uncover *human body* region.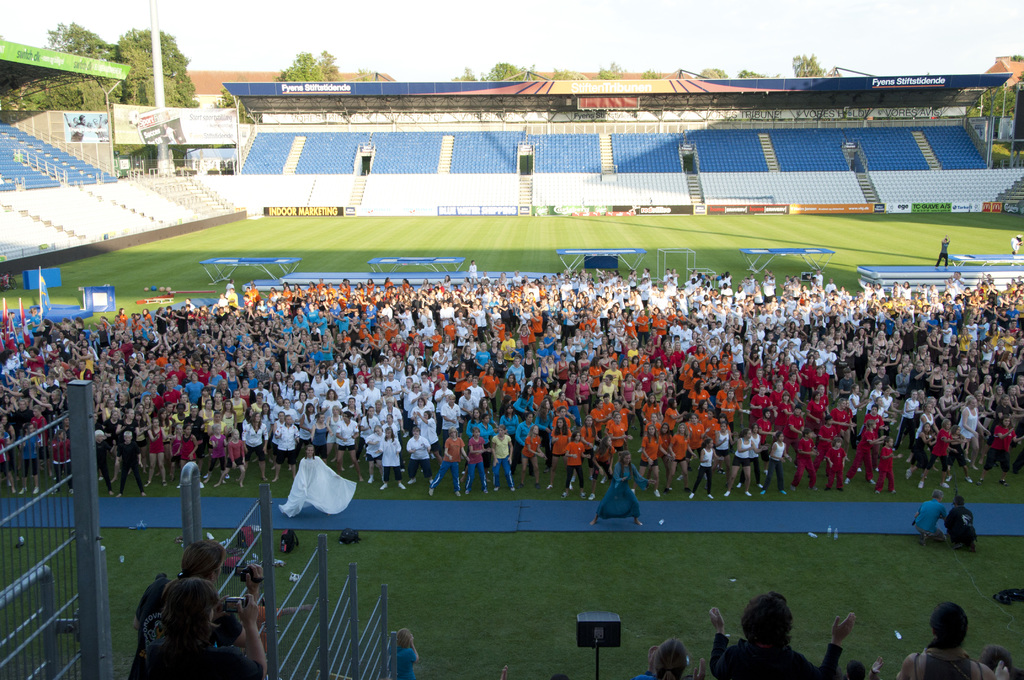
Uncovered: rect(296, 285, 300, 299).
